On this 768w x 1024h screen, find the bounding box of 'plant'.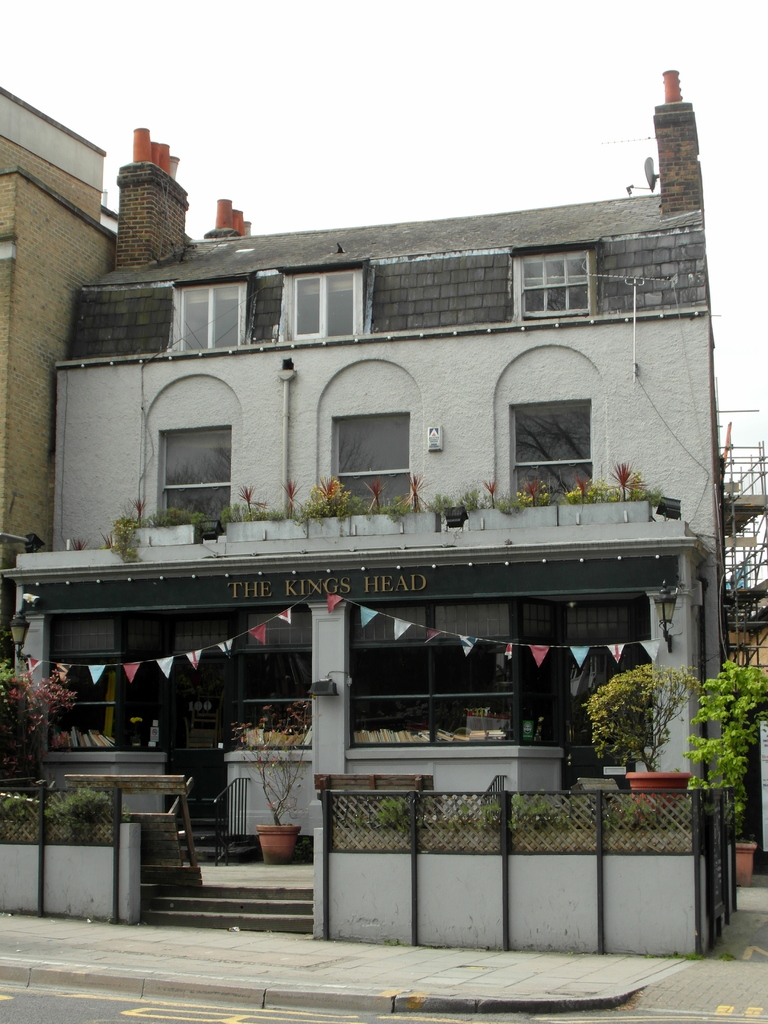
Bounding box: box=[235, 481, 266, 512].
